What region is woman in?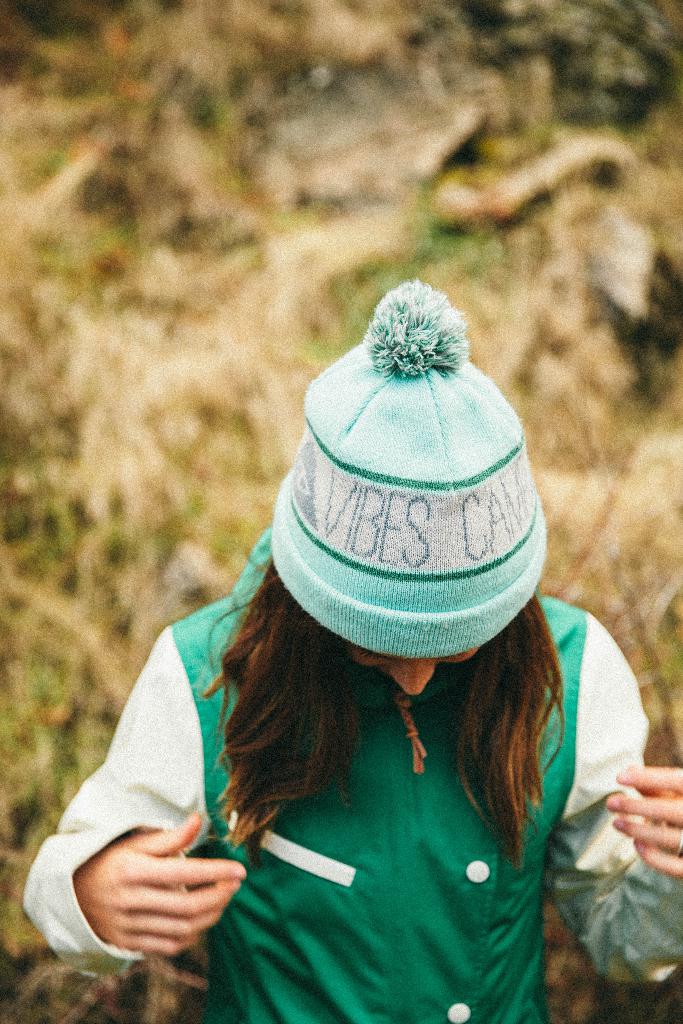
pyautogui.locateOnScreen(45, 278, 621, 1016).
